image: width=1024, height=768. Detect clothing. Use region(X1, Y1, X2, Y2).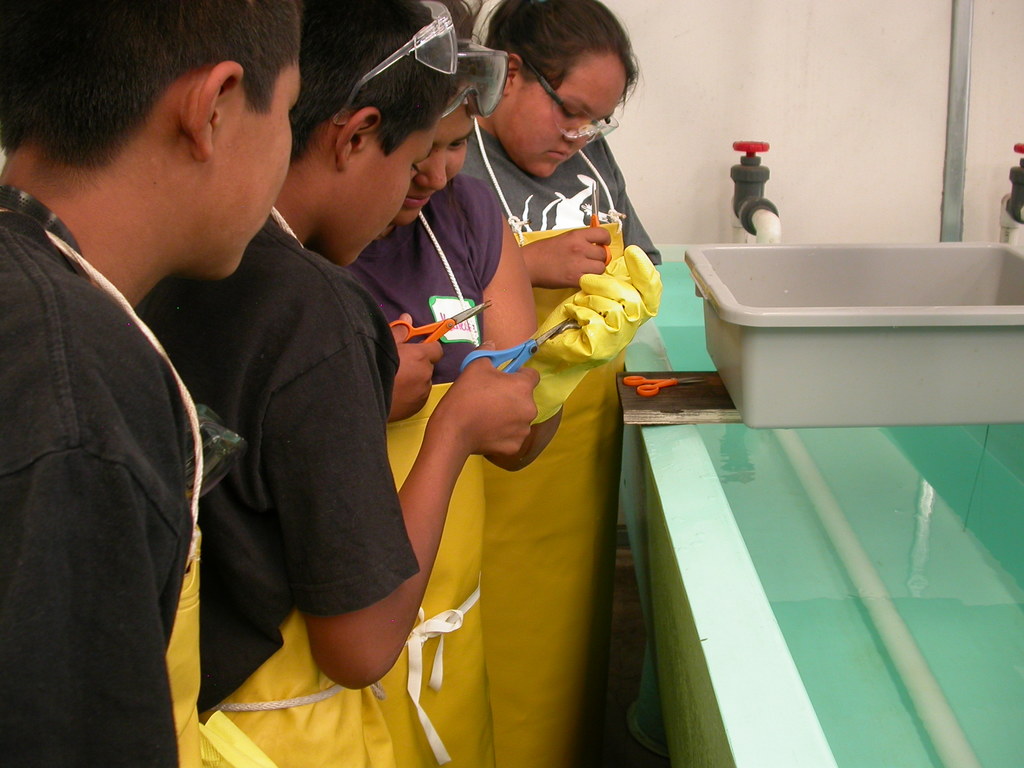
region(0, 182, 248, 767).
